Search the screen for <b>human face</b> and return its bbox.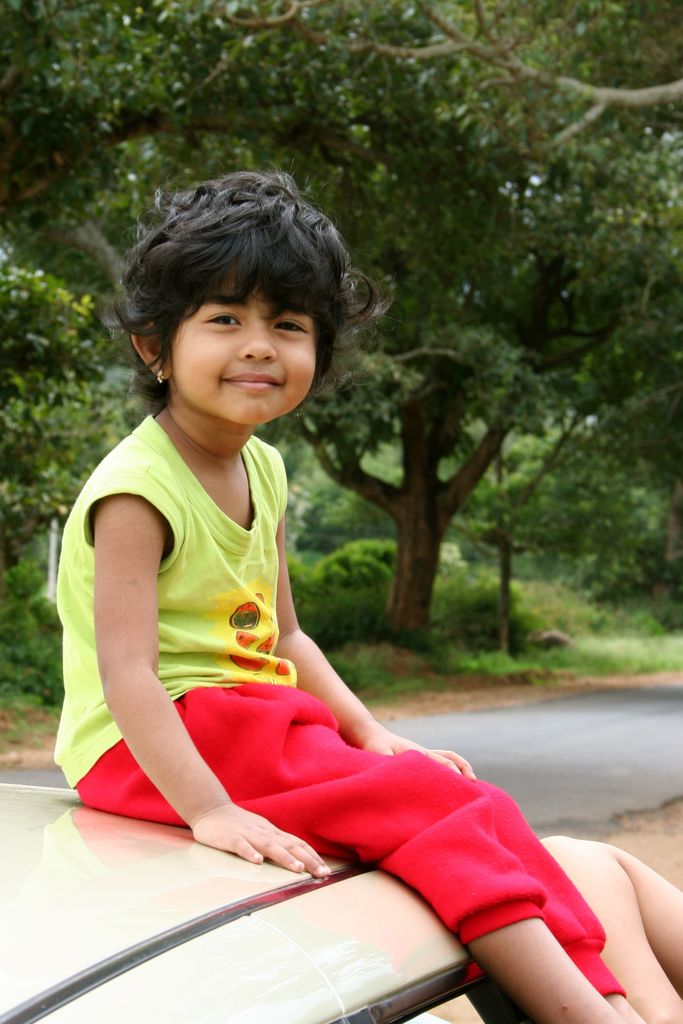
Found: detection(163, 246, 322, 426).
